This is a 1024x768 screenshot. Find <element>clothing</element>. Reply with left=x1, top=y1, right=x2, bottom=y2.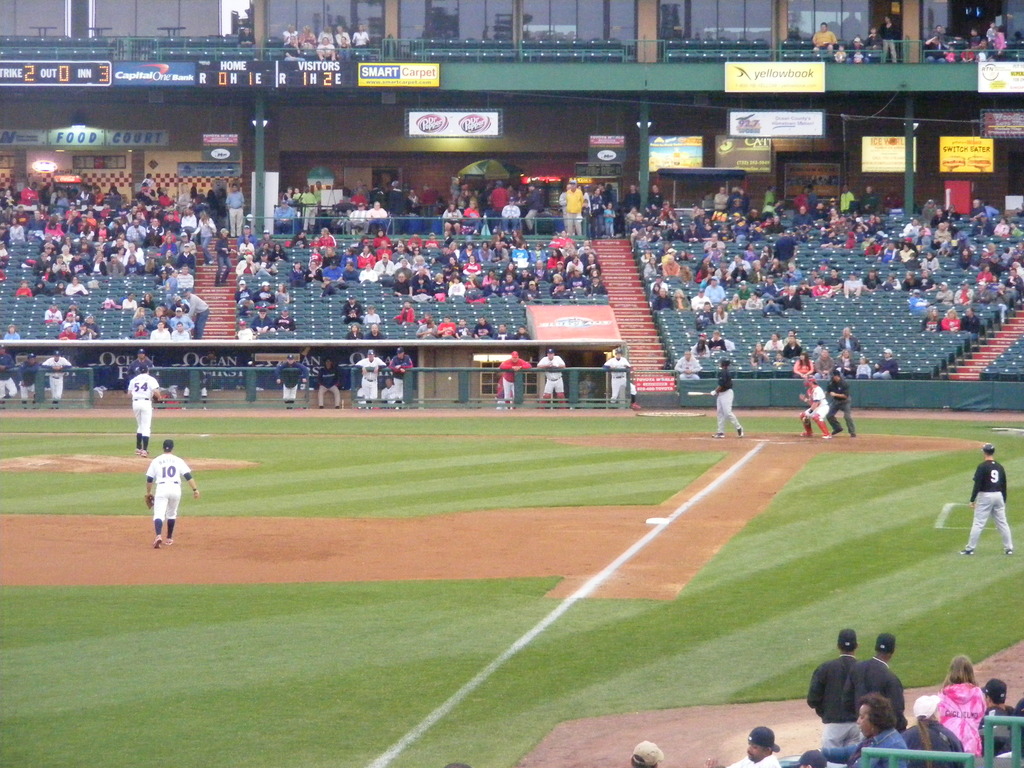
left=19, top=354, right=39, bottom=406.
